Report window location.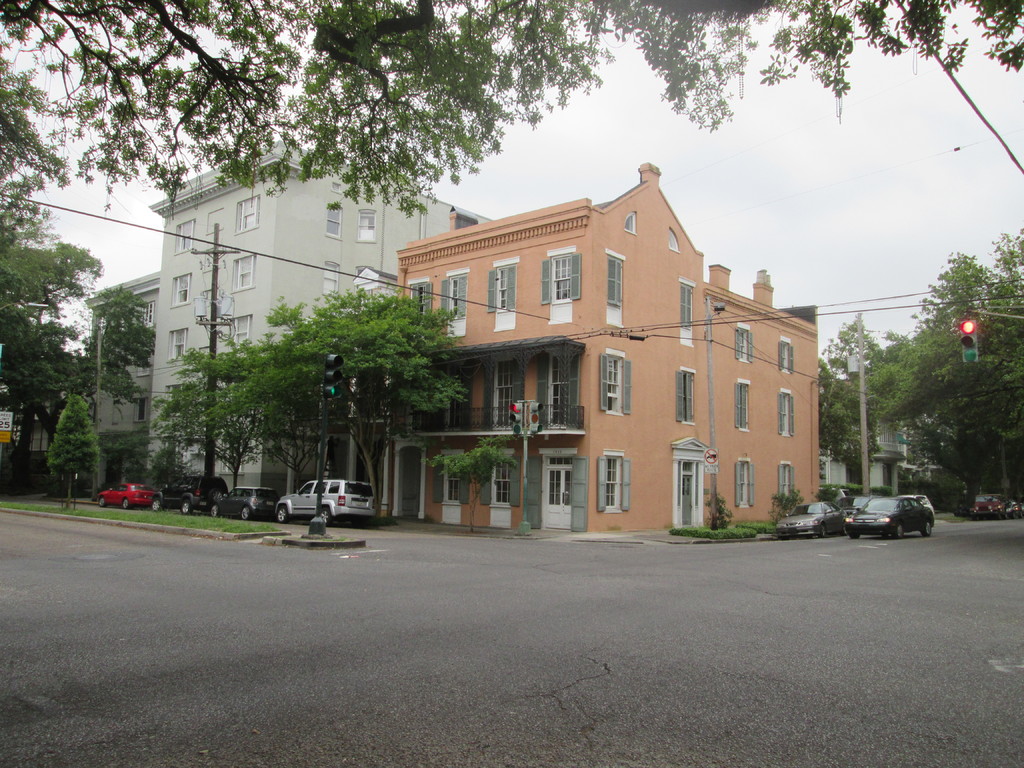
Report: locate(733, 326, 752, 362).
